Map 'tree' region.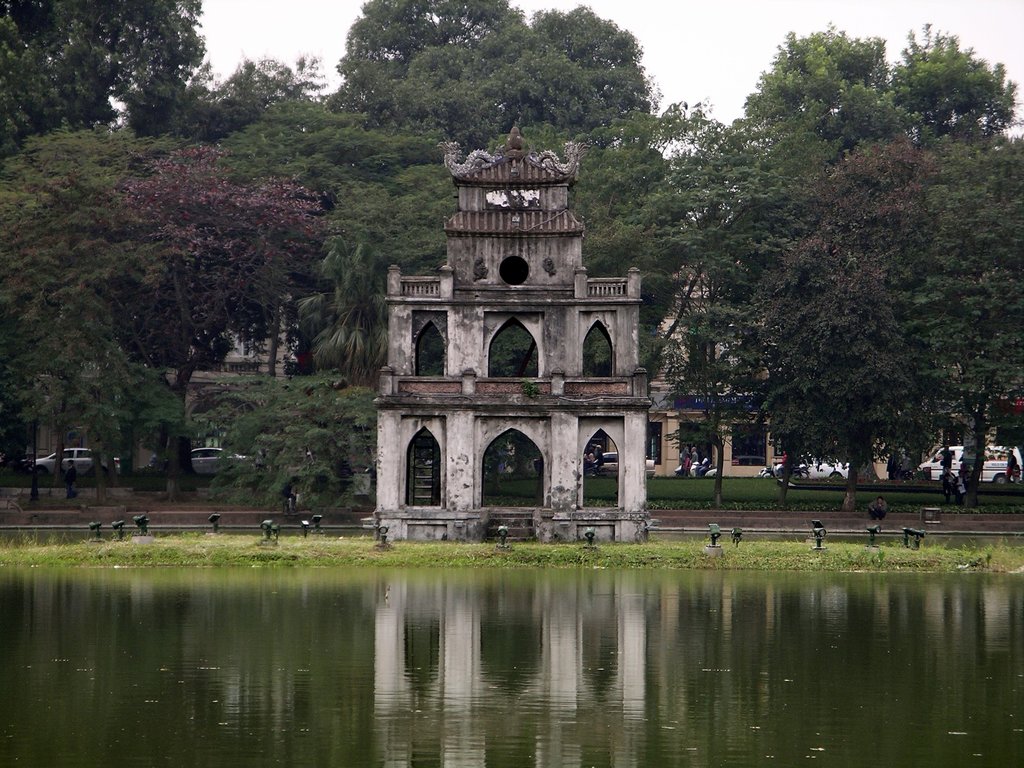
Mapped to [0,0,583,522].
